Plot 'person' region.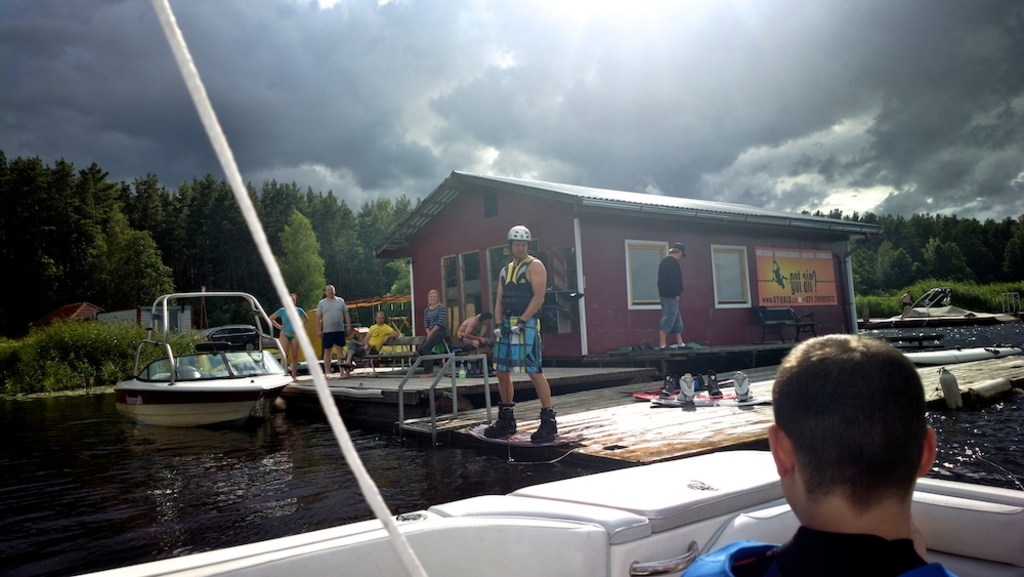
Plotted at (left=488, top=221, right=553, bottom=443).
